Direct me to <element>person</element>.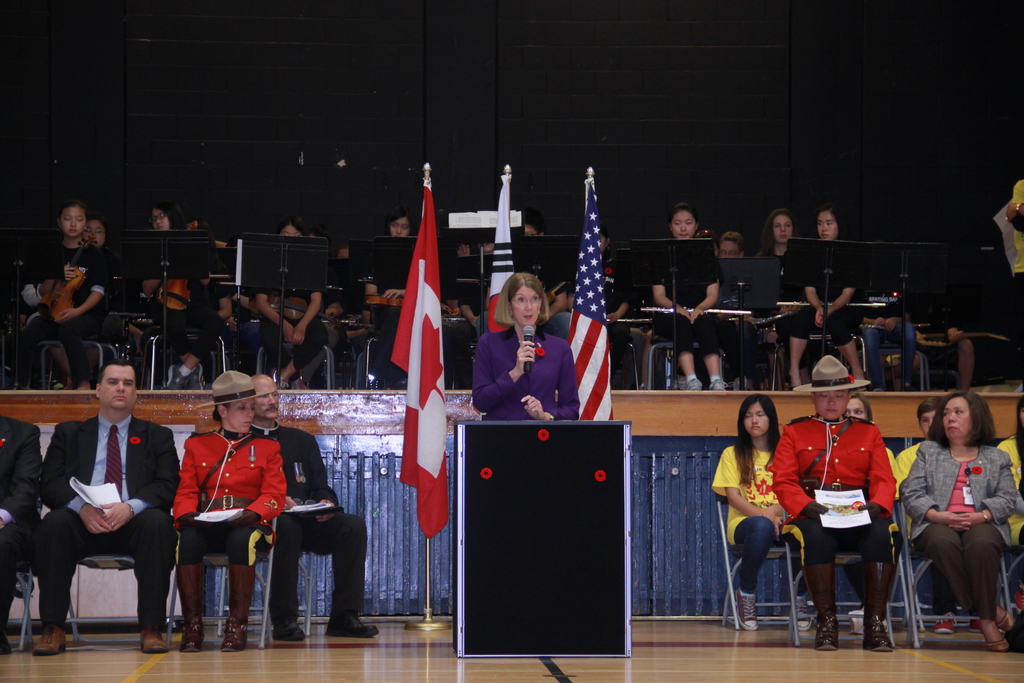
Direction: crop(838, 398, 899, 633).
